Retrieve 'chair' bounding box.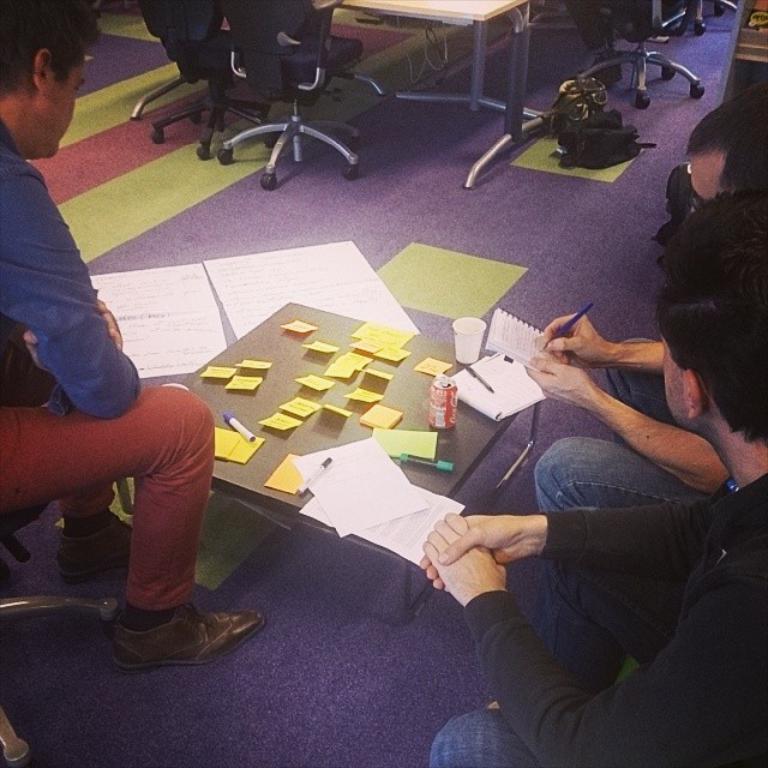
Bounding box: <box>134,0,280,161</box>.
